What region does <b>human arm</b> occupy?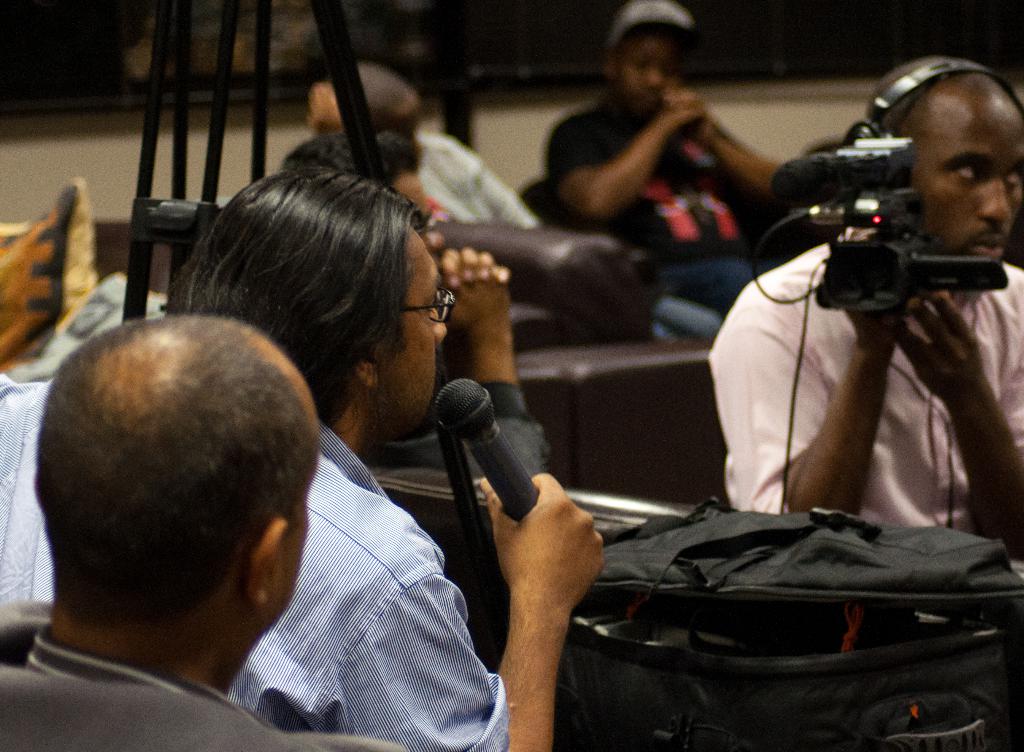
700/259/904/524.
